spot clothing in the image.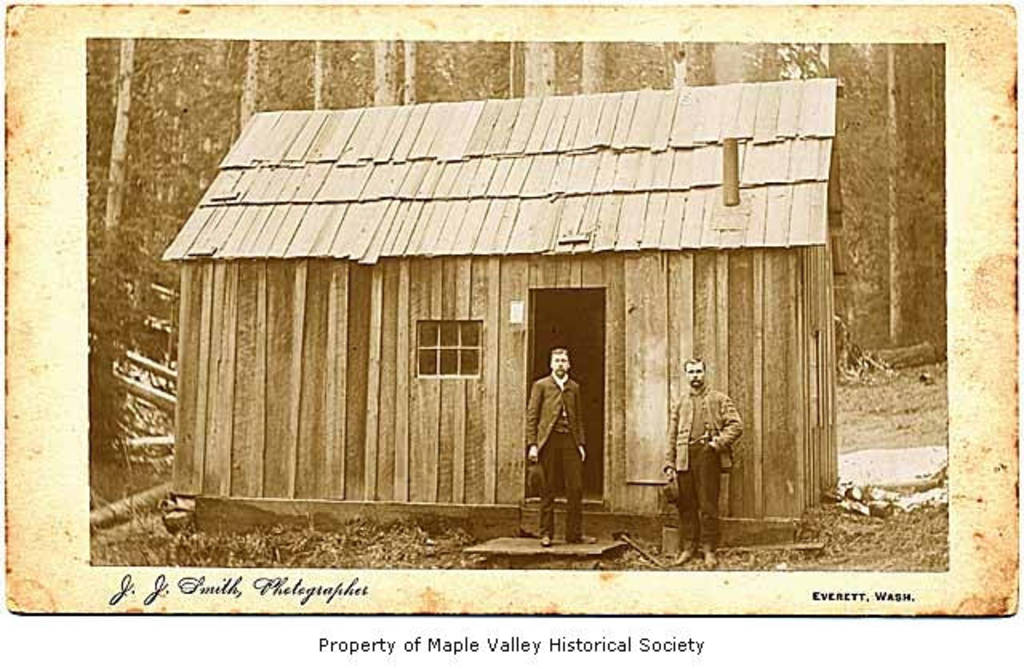
clothing found at l=520, t=375, r=586, b=544.
